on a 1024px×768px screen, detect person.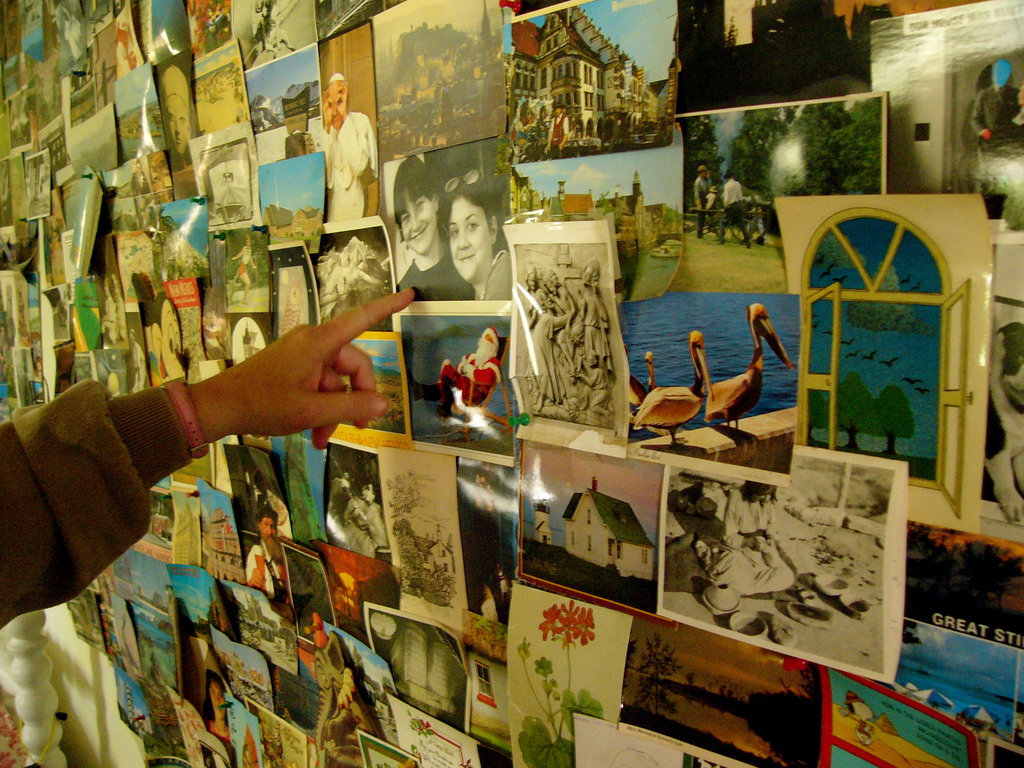
pyautogui.locateOnScreen(394, 154, 473, 301).
